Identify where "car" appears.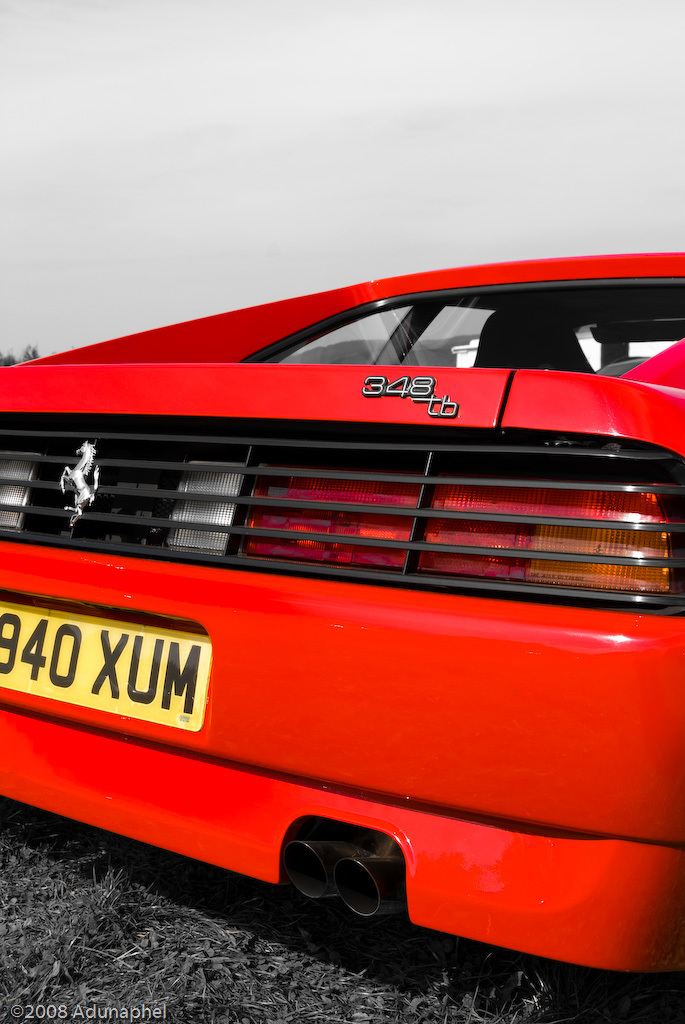
Appears at (0,249,684,990).
